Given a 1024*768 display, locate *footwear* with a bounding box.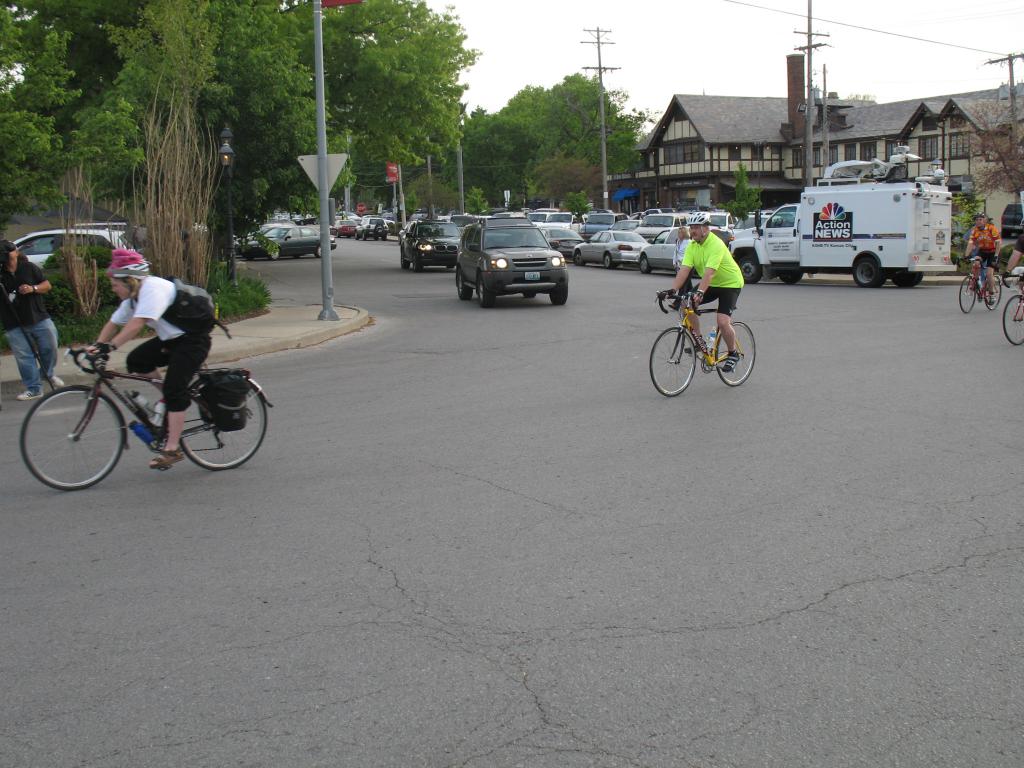
Located: 22 390 41 399.
